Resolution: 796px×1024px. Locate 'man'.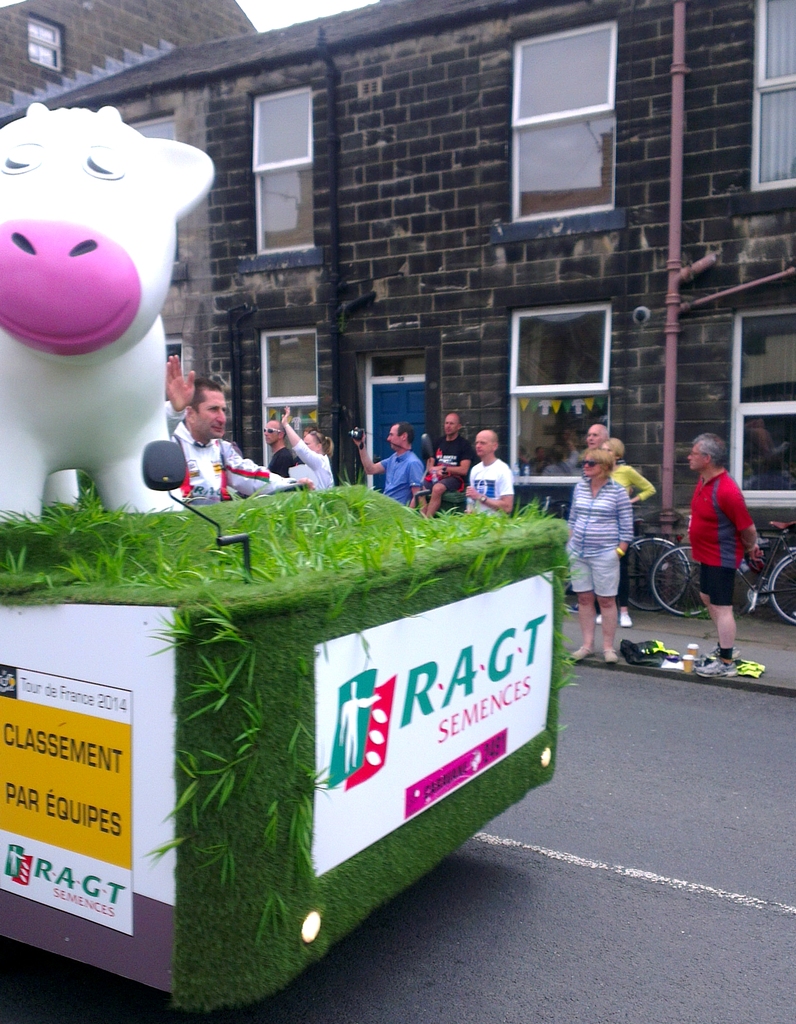
580/419/612/449.
